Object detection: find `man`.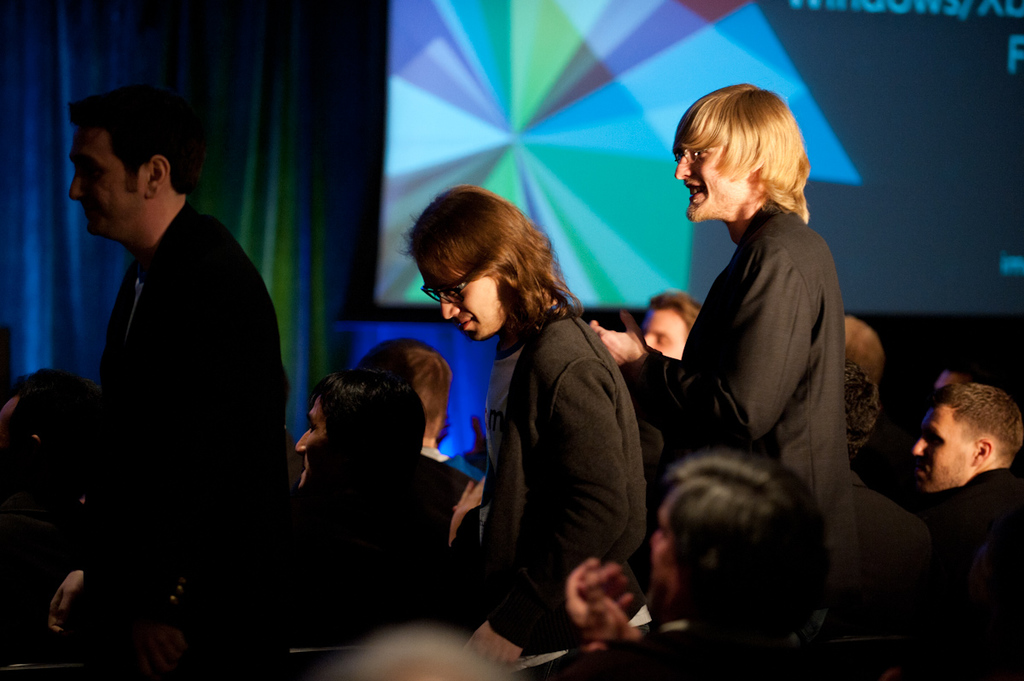
region(625, 289, 703, 480).
